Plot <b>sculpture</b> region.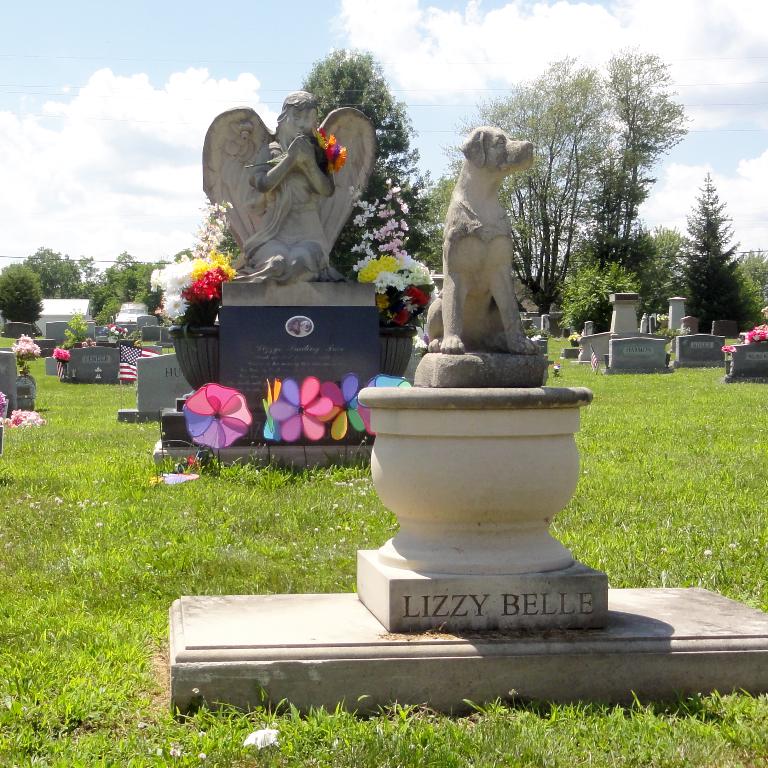
Plotted at 200, 96, 389, 290.
